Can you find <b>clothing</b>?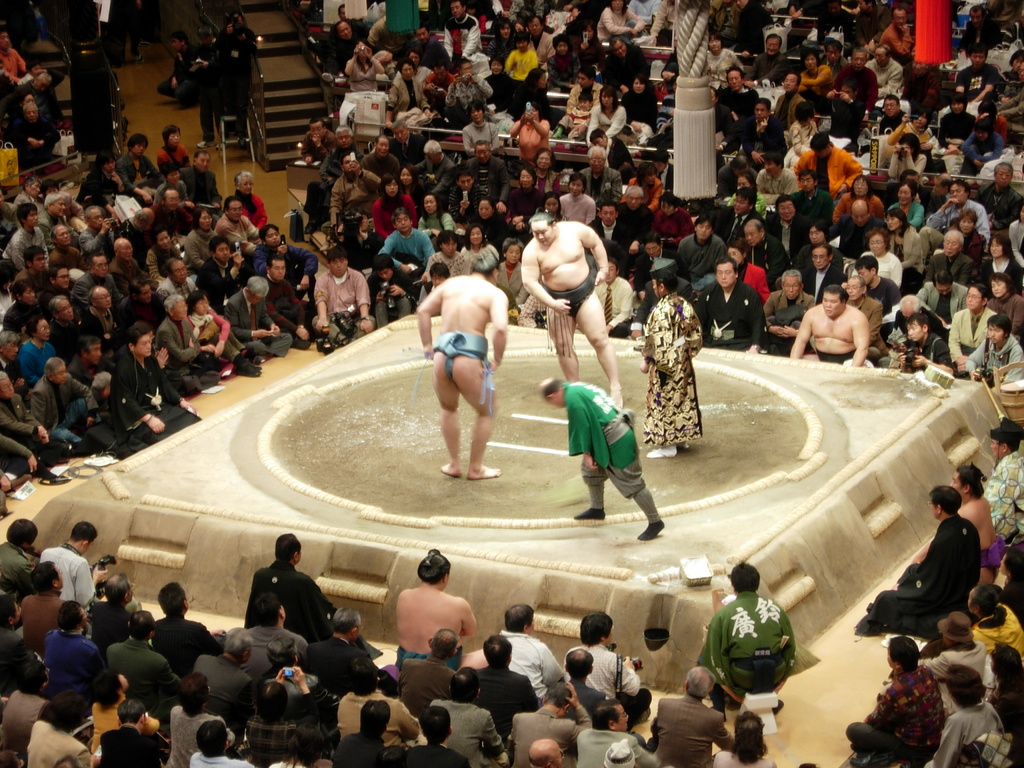
Yes, bounding box: left=191, top=652, right=252, bottom=730.
